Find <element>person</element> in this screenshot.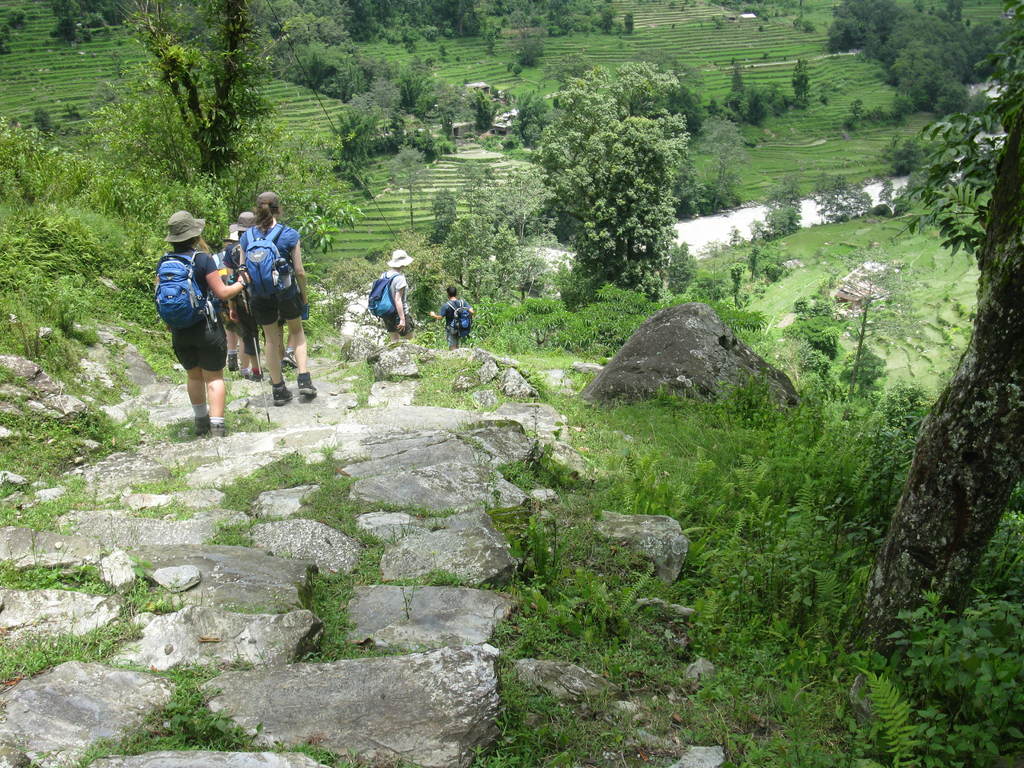
The bounding box for <element>person</element> is <bbox>154, 208, 249, 440</bbox>.
